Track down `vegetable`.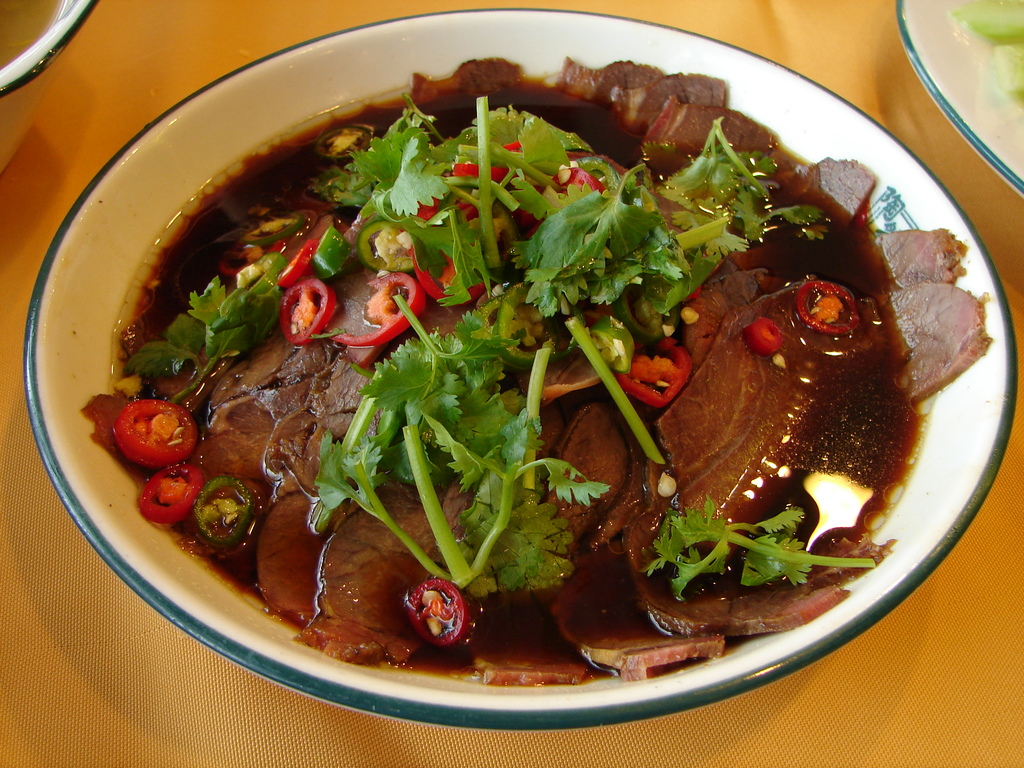
Tracked to 282 275 335 348.
